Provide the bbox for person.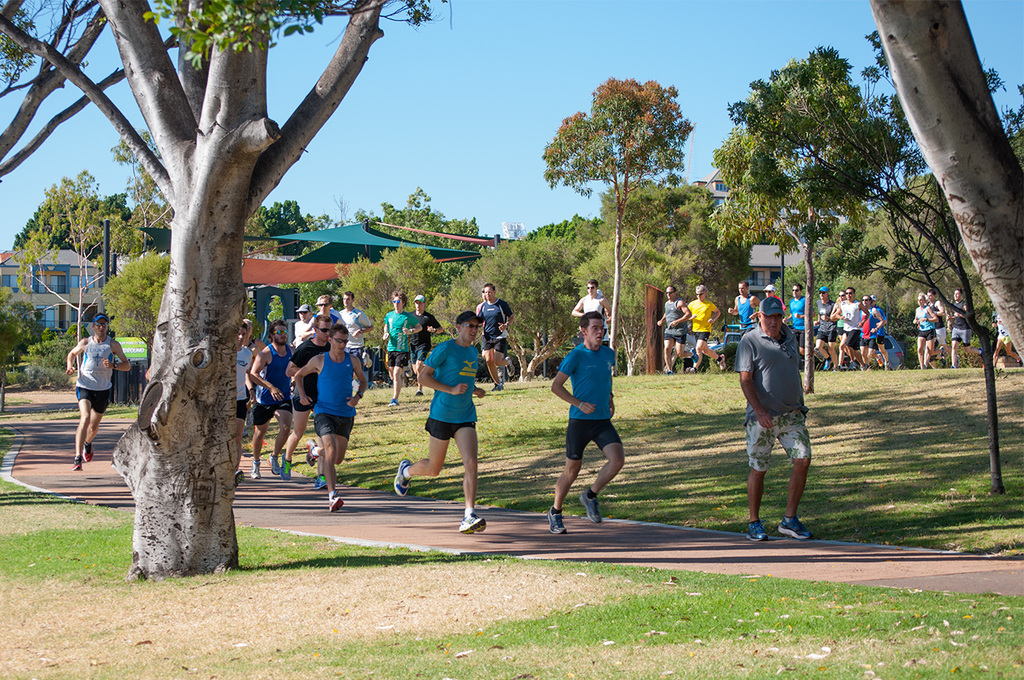
[943,282,972,373].
